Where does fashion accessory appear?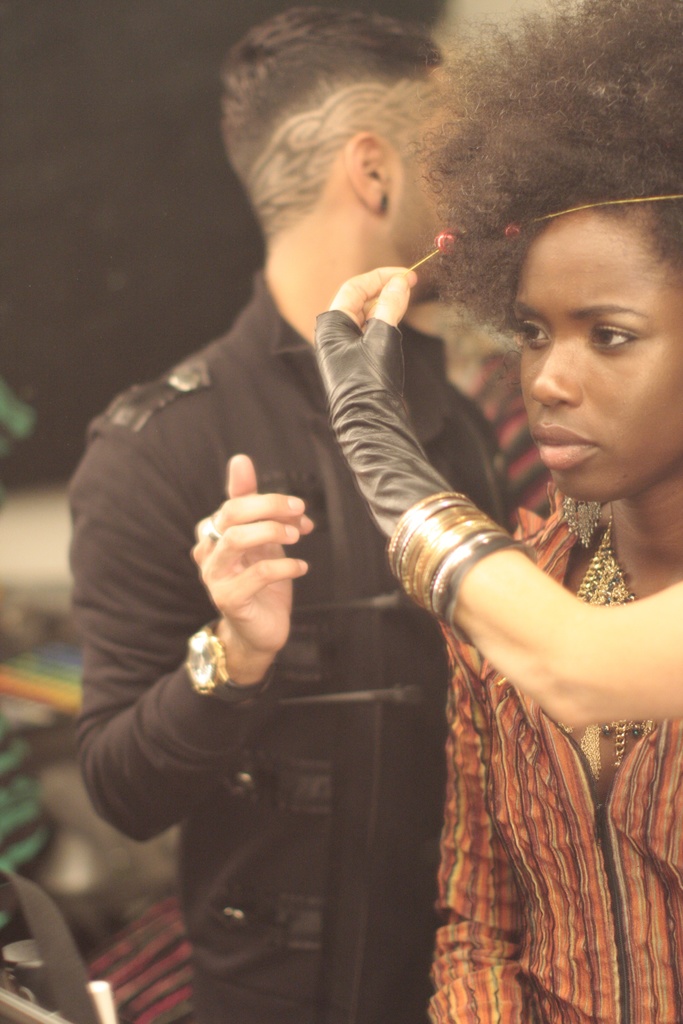
Appears at [left=185, top=617, right=277, bottom=712].
